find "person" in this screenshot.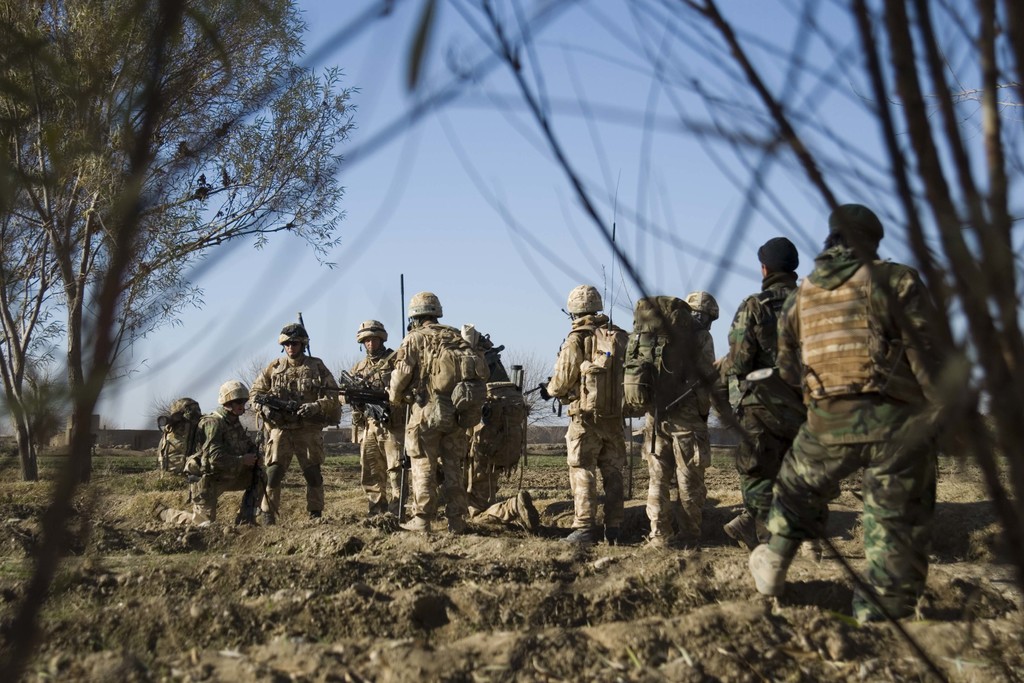
The bounding box for "person" is (463, 378, 540, 536).
